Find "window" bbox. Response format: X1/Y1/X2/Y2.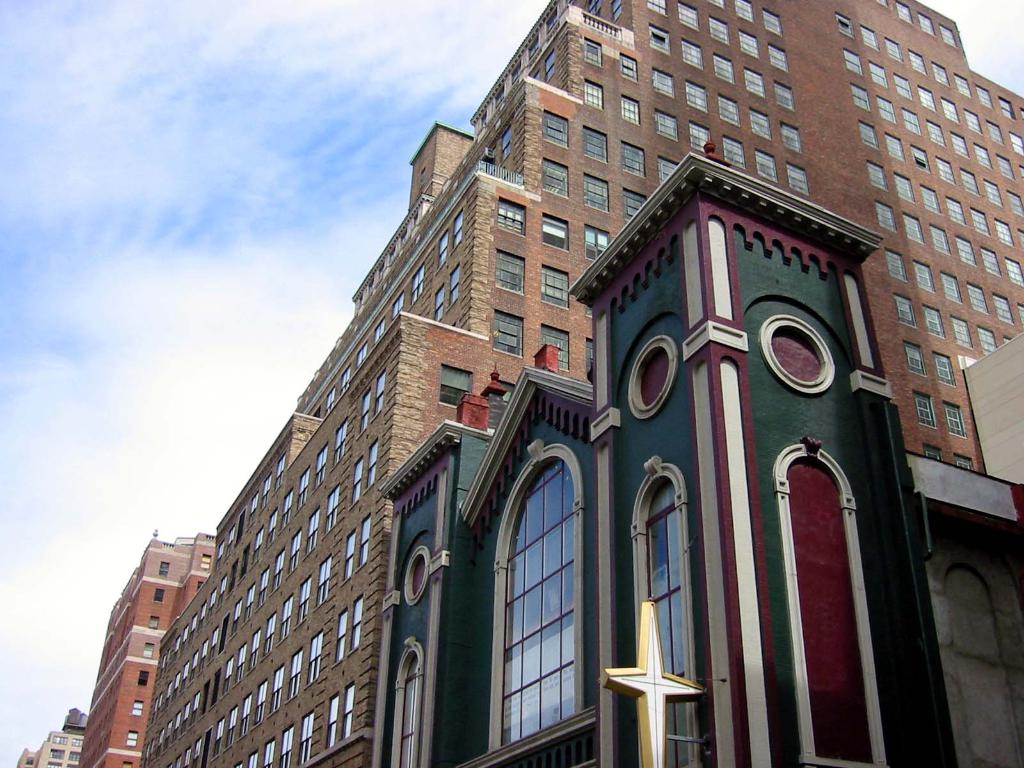
920/185/938/214.
